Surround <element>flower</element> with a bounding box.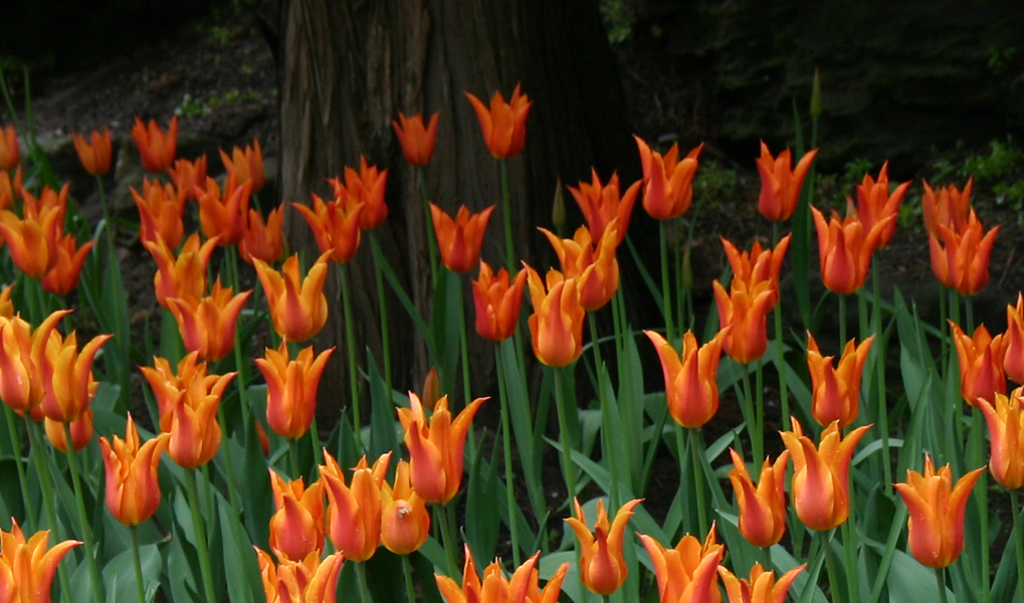
x1=1001 y1=297 x2=1023 y2=381.
